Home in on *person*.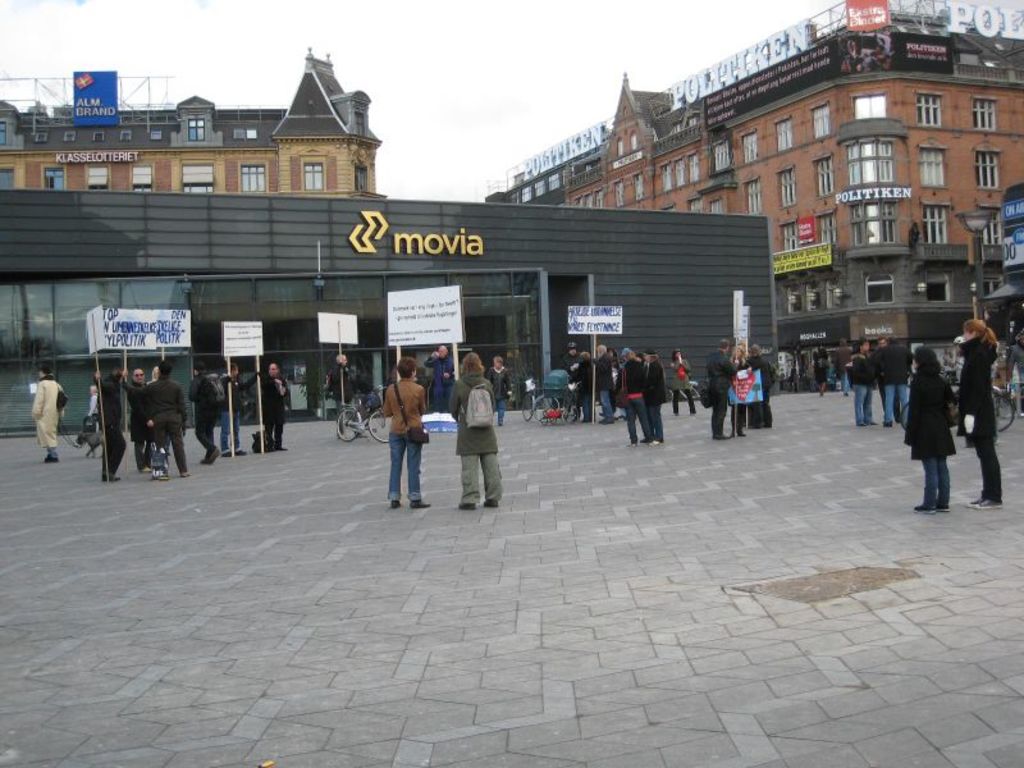
Homed in at <region>261, 362, 289, 463</region>.
